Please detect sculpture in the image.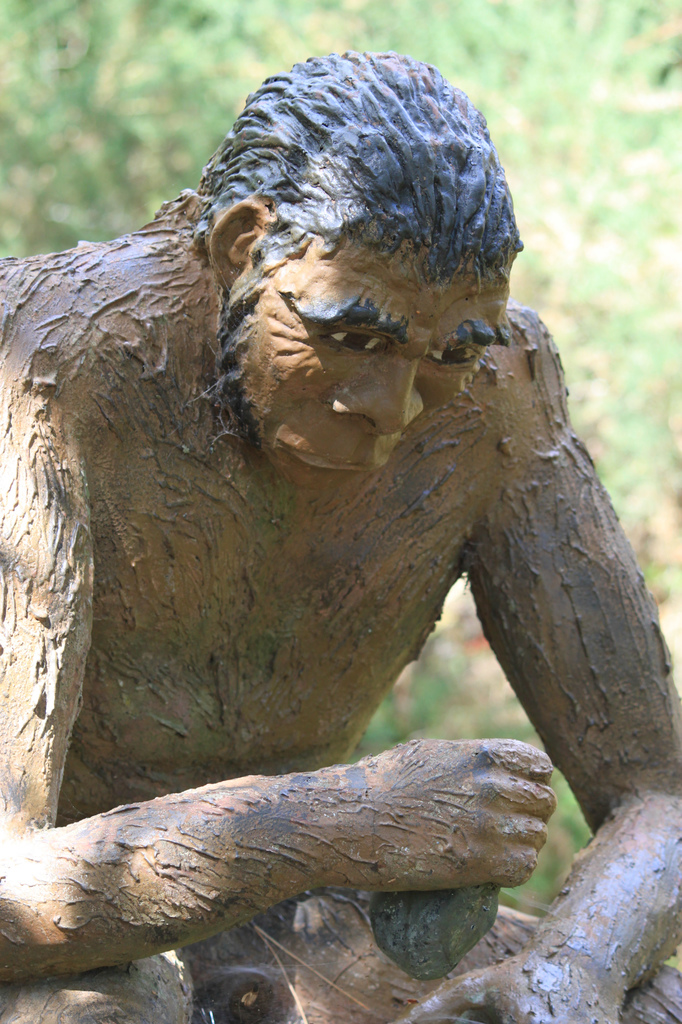
bbox=(17, 158, 657, 958).
